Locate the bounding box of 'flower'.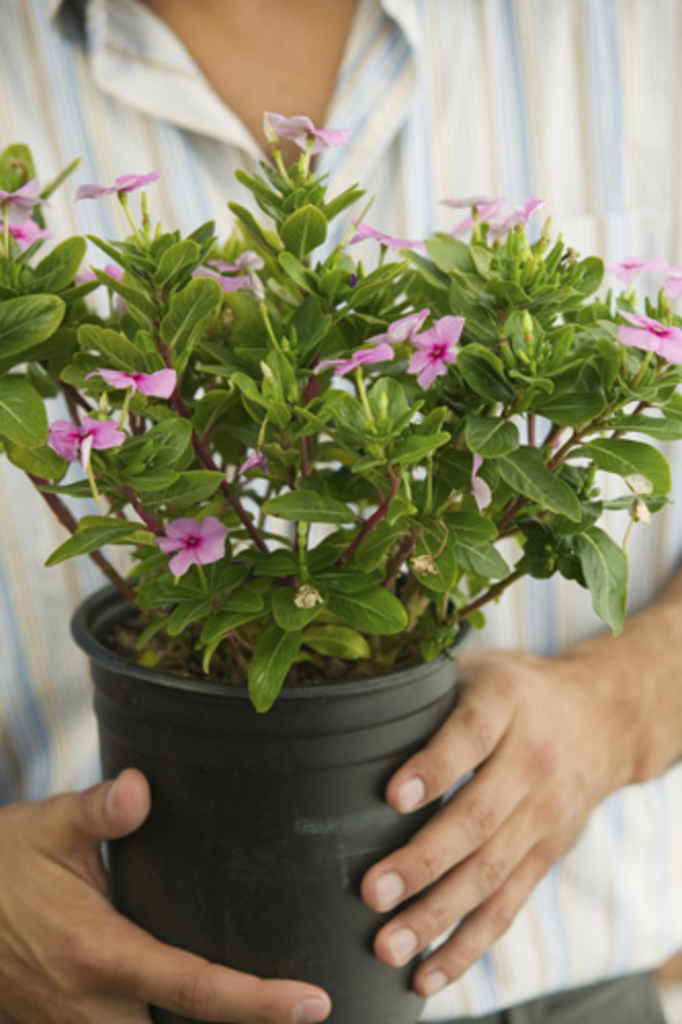
Bounding box: bbox=(461, 199, 504, 231).
